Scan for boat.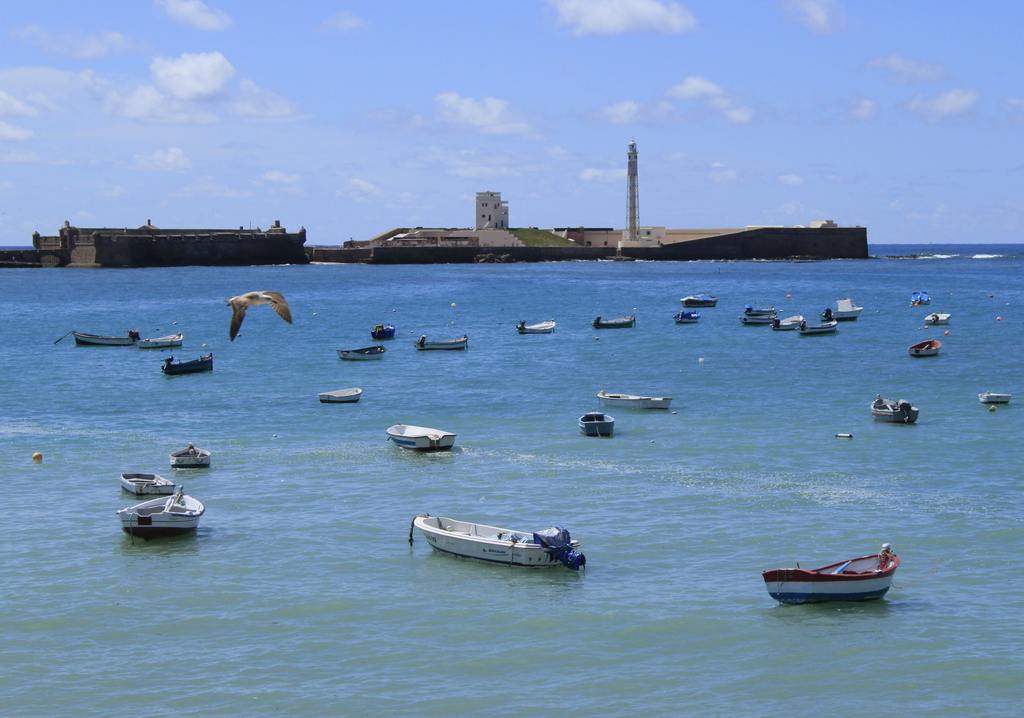
Scan result: <box>319,386,366,404</box>.
